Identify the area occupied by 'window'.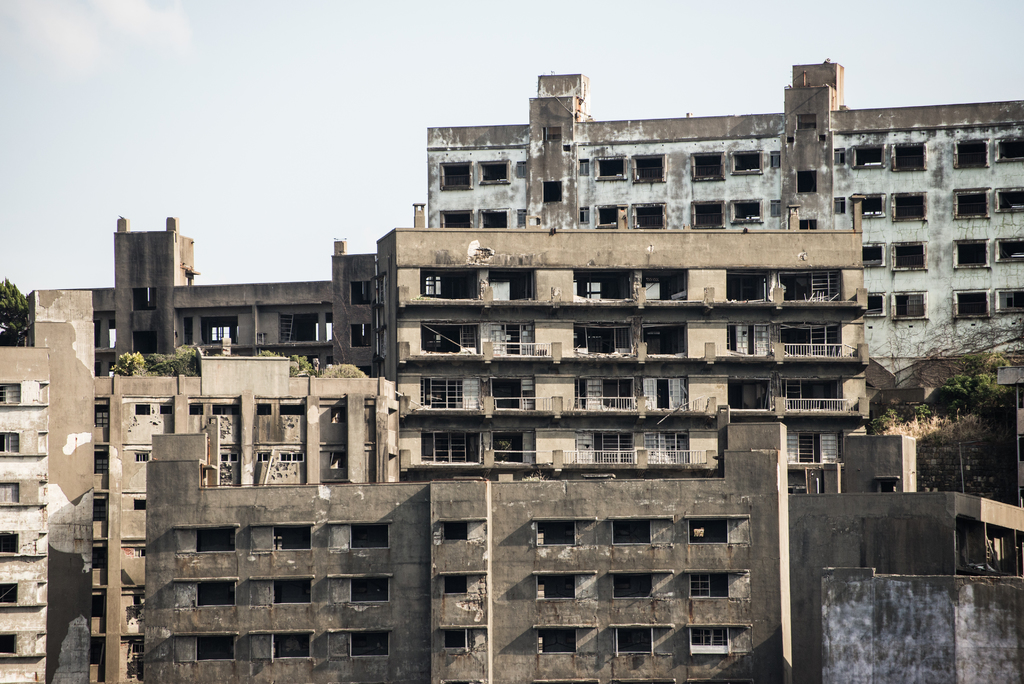
Area: [0,476,20,510].
